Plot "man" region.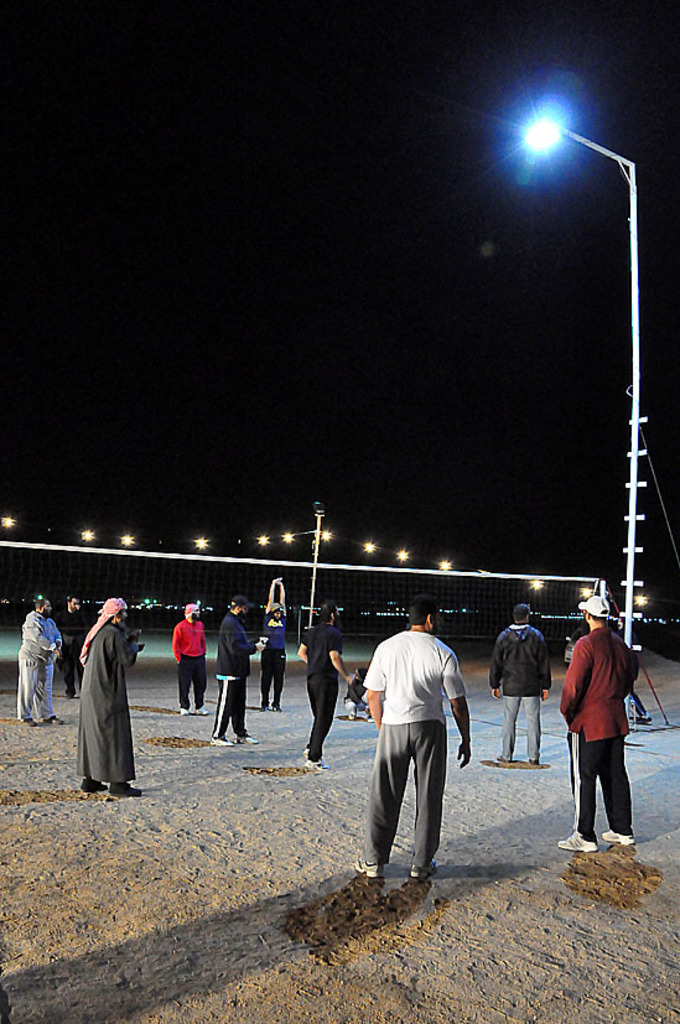
Plotted at BBox(484, 602, 562, 773).
